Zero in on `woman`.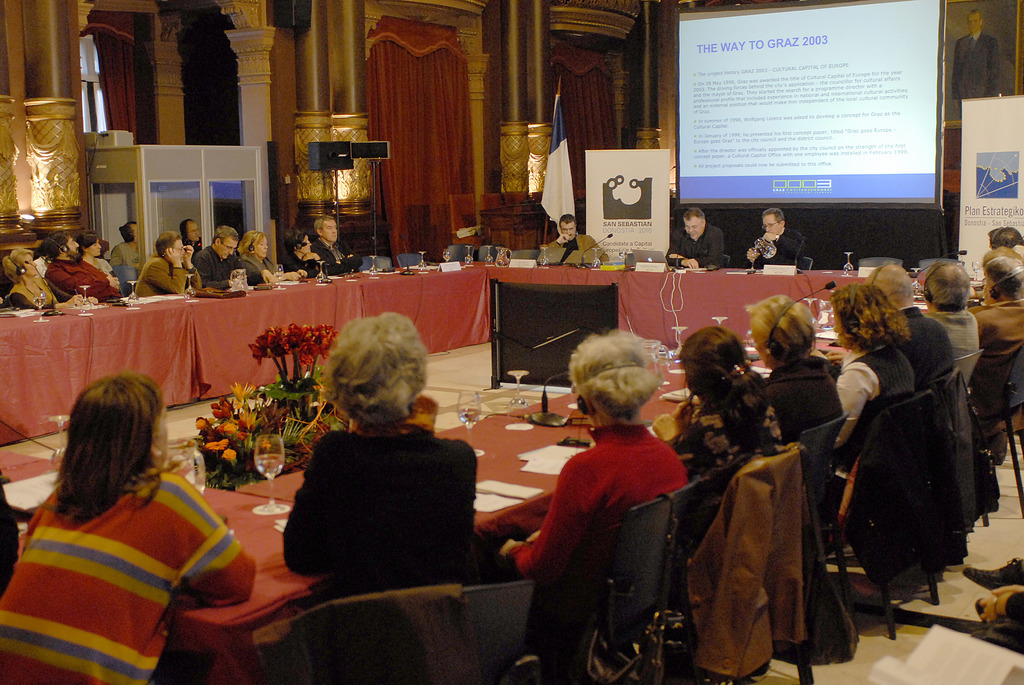
Zeroed in: <region>0, 250, 84, 308</region>.
